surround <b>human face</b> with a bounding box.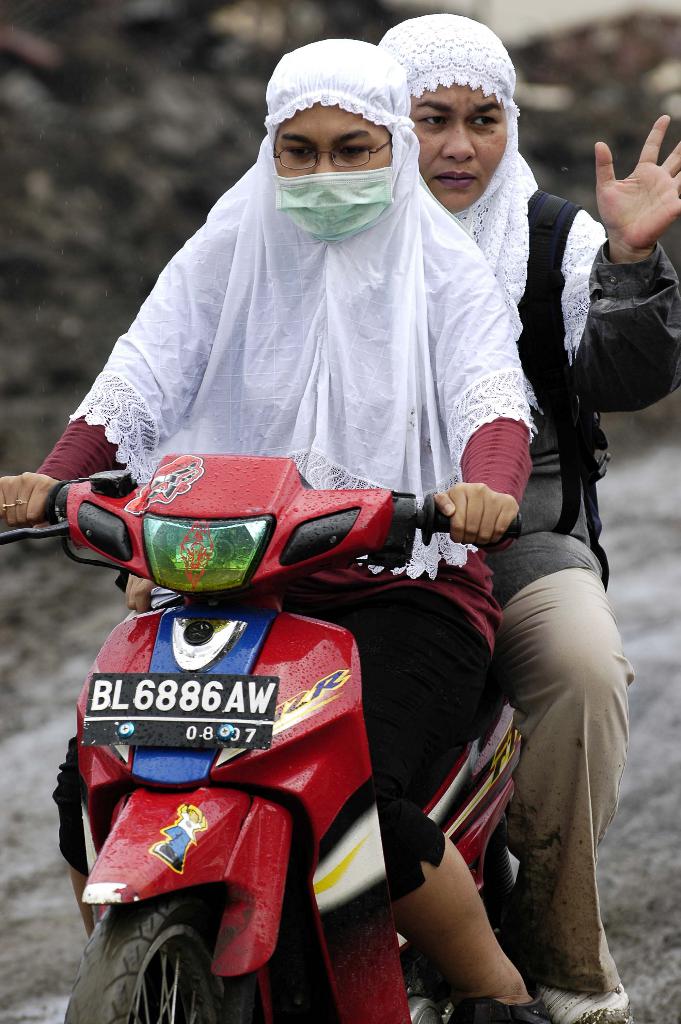
<bbox>272, 92, 390, 192</bbox>.
